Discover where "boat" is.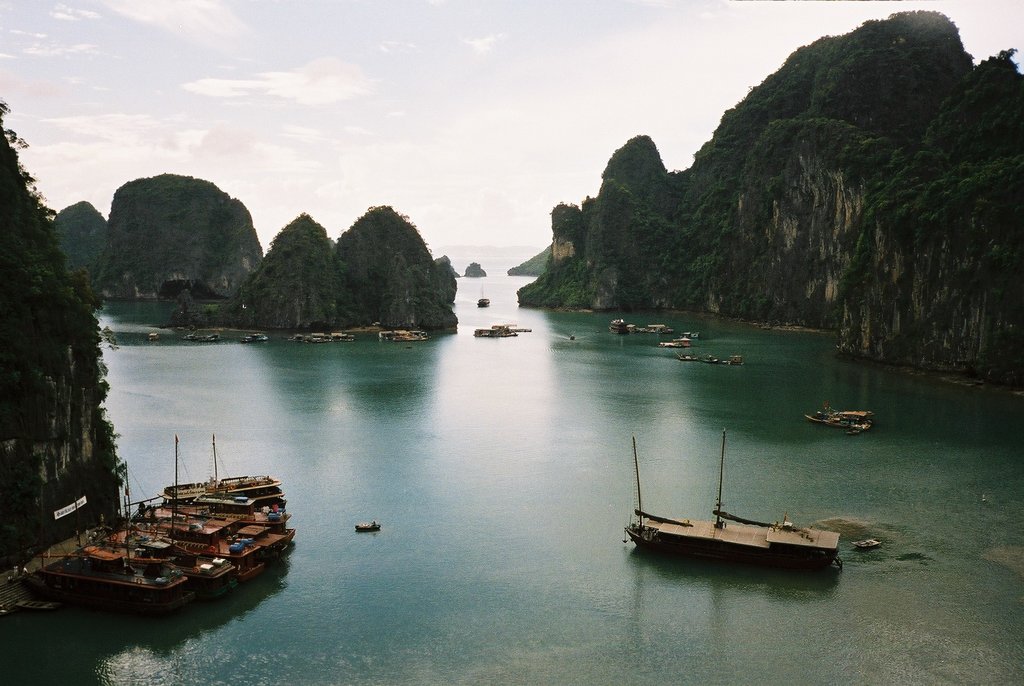
Discovered at x1=723, y1=357, x2=740, y2=364.
